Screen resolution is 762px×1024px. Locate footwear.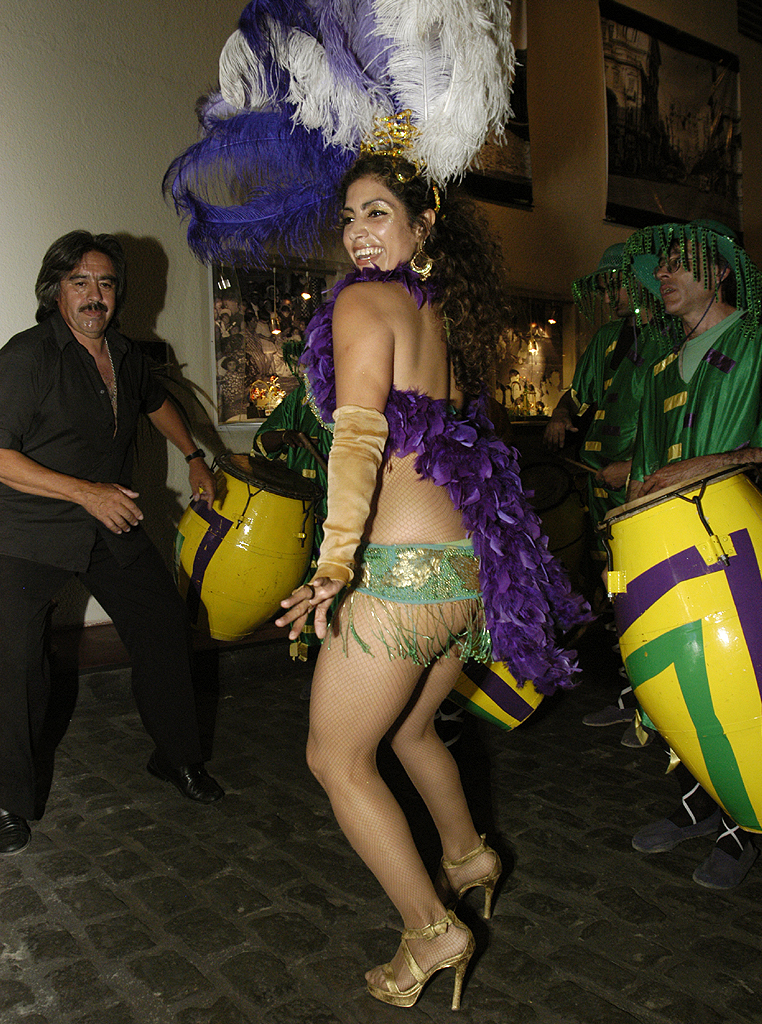
x1=365, y1=909, x2=478, y2=1021.
